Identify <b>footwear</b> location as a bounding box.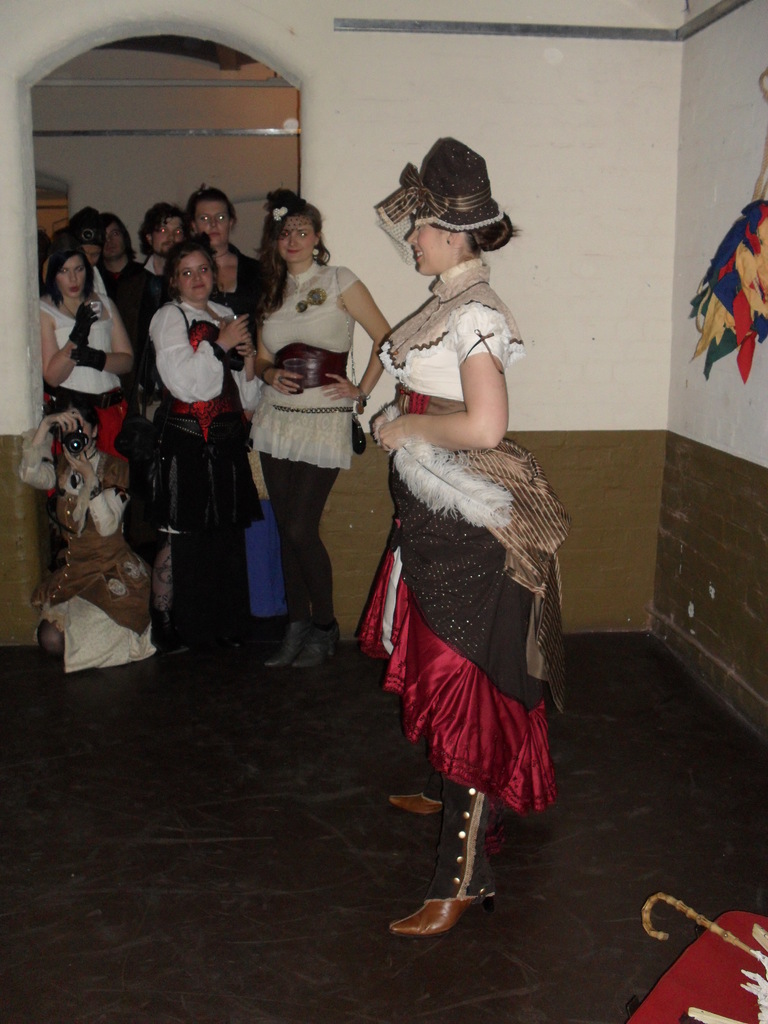
detection(387, 772, 445, 817).
